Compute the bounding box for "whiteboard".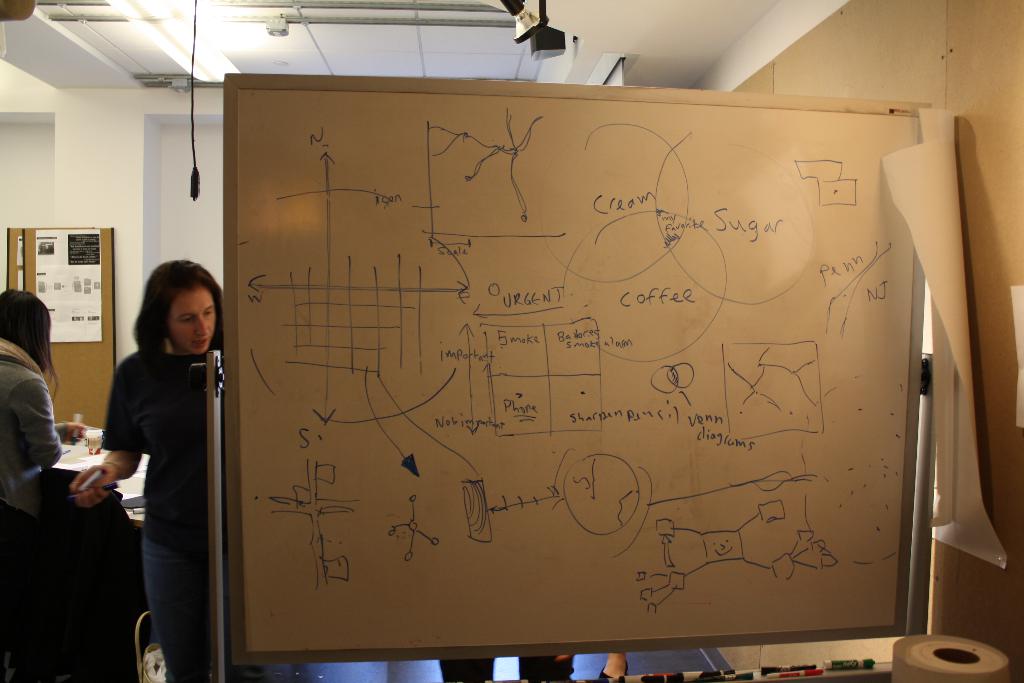
[x1=221, y1=68, x2=929, y2=672].
